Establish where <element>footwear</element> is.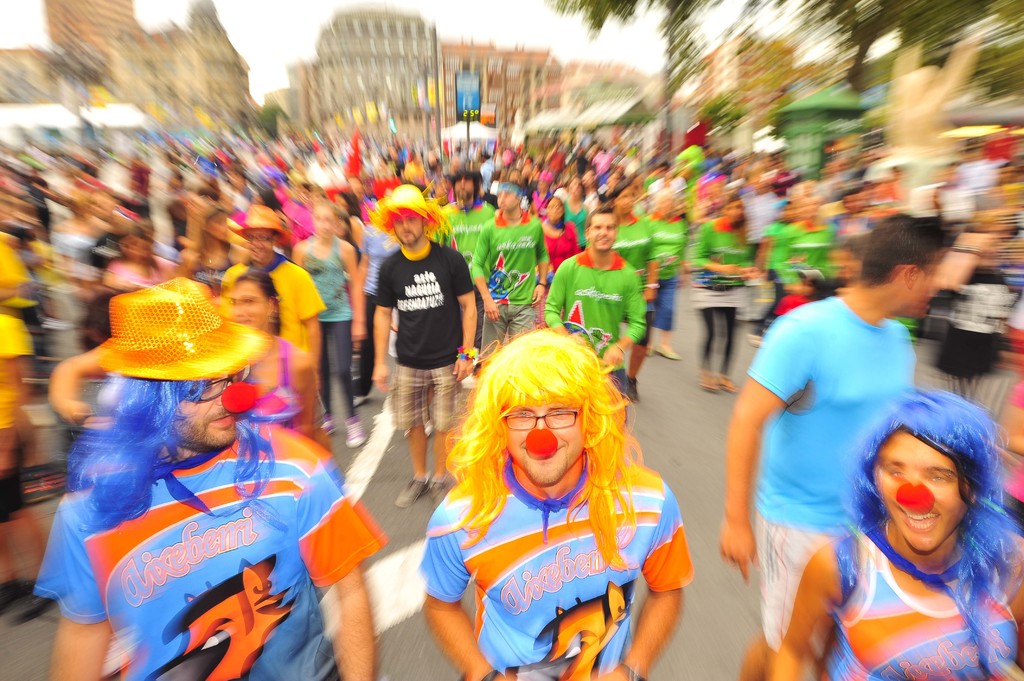
Established at crop(432, 477, 449, 507).
